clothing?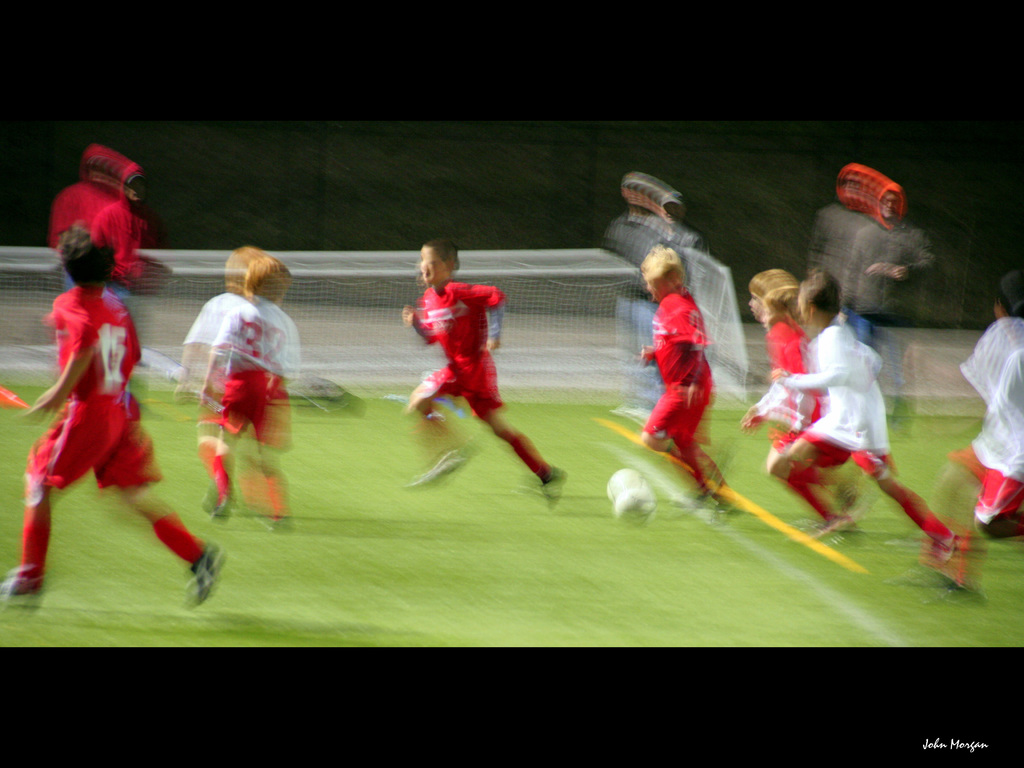
[26,284,168,491]
